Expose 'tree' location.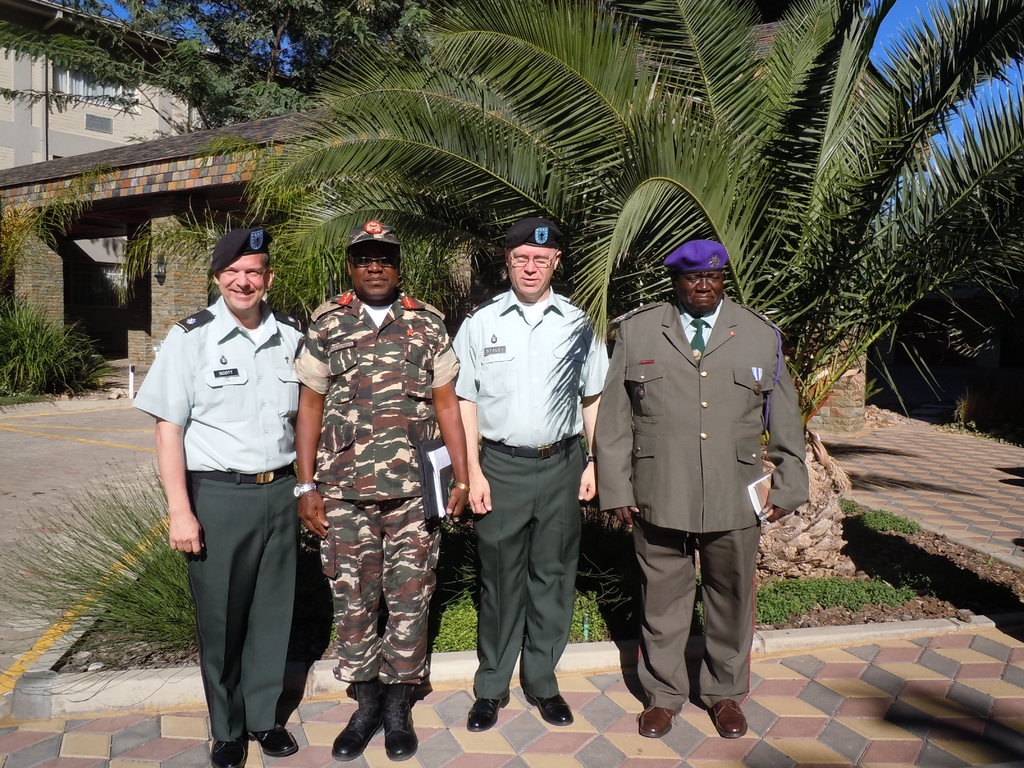
Exposed at <box>75,56,932,669</box>.
